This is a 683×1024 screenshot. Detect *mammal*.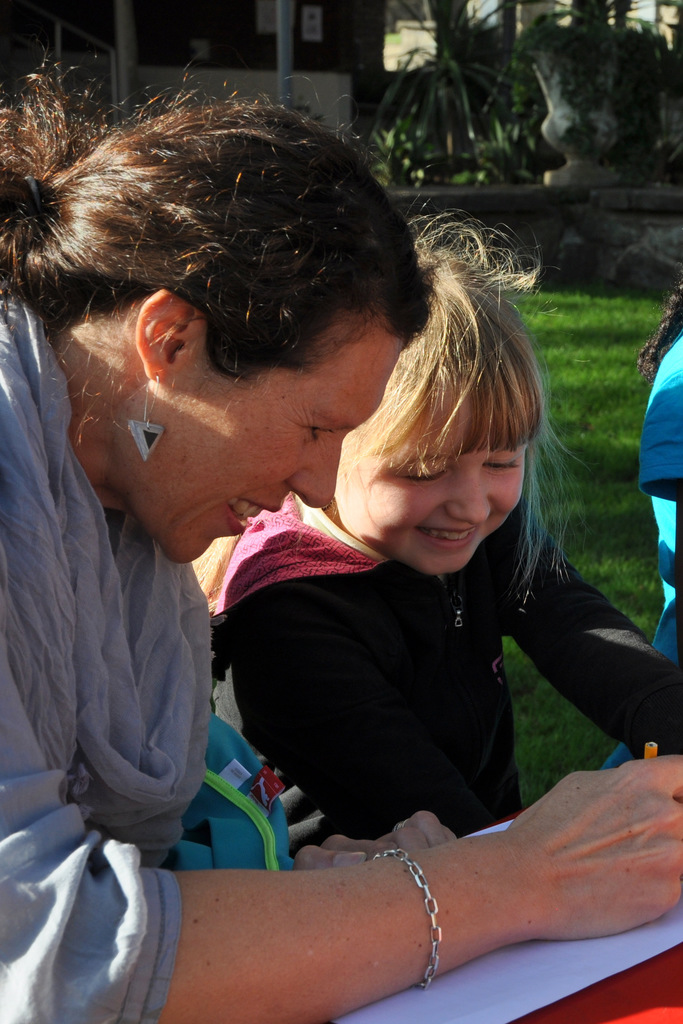
left=0, top=56, right=682, bottom=1023.
